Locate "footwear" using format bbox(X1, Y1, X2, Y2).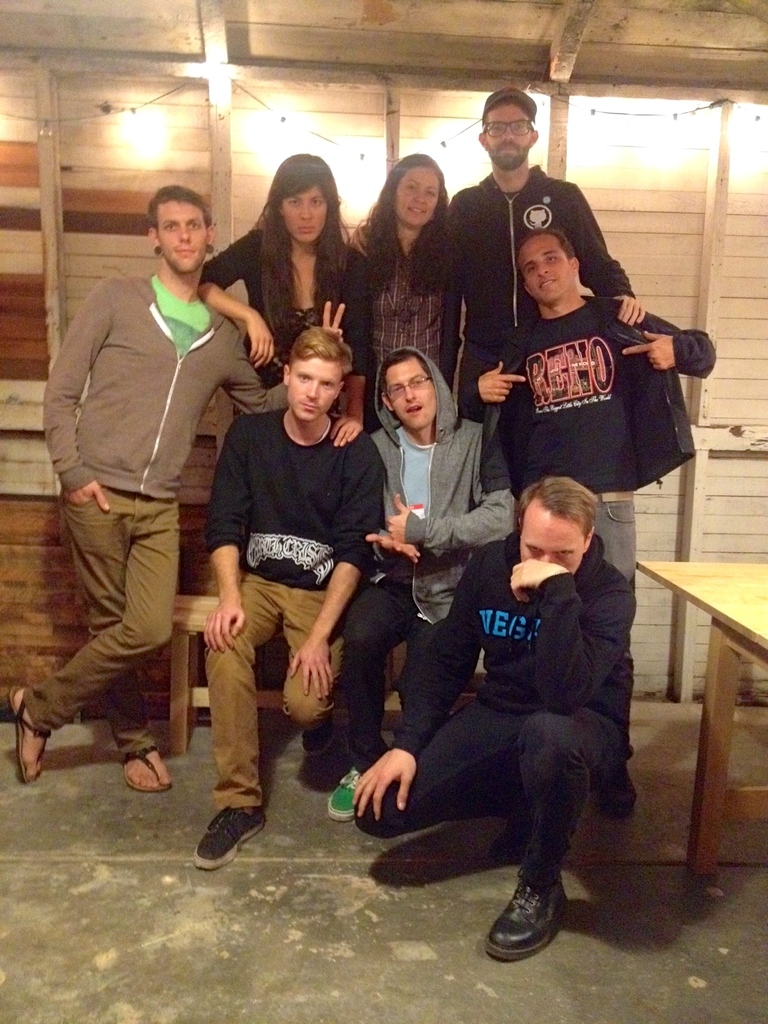
bbox(187, 801, 264, 874).
